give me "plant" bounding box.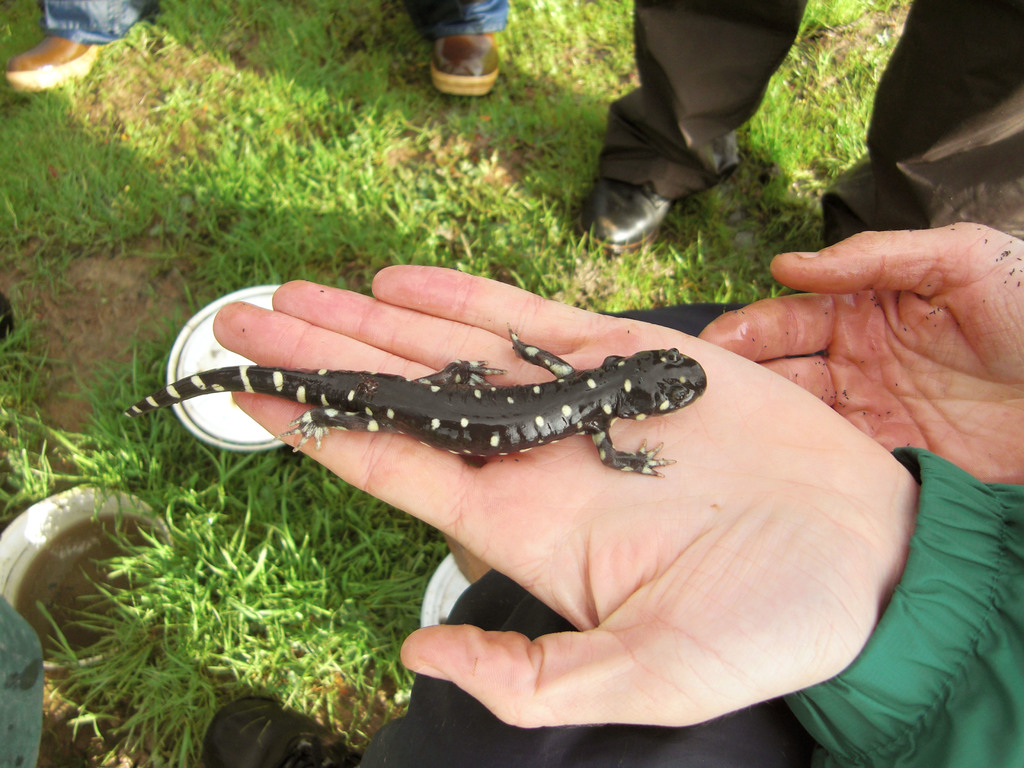
box(0, 446, 469, 744).
